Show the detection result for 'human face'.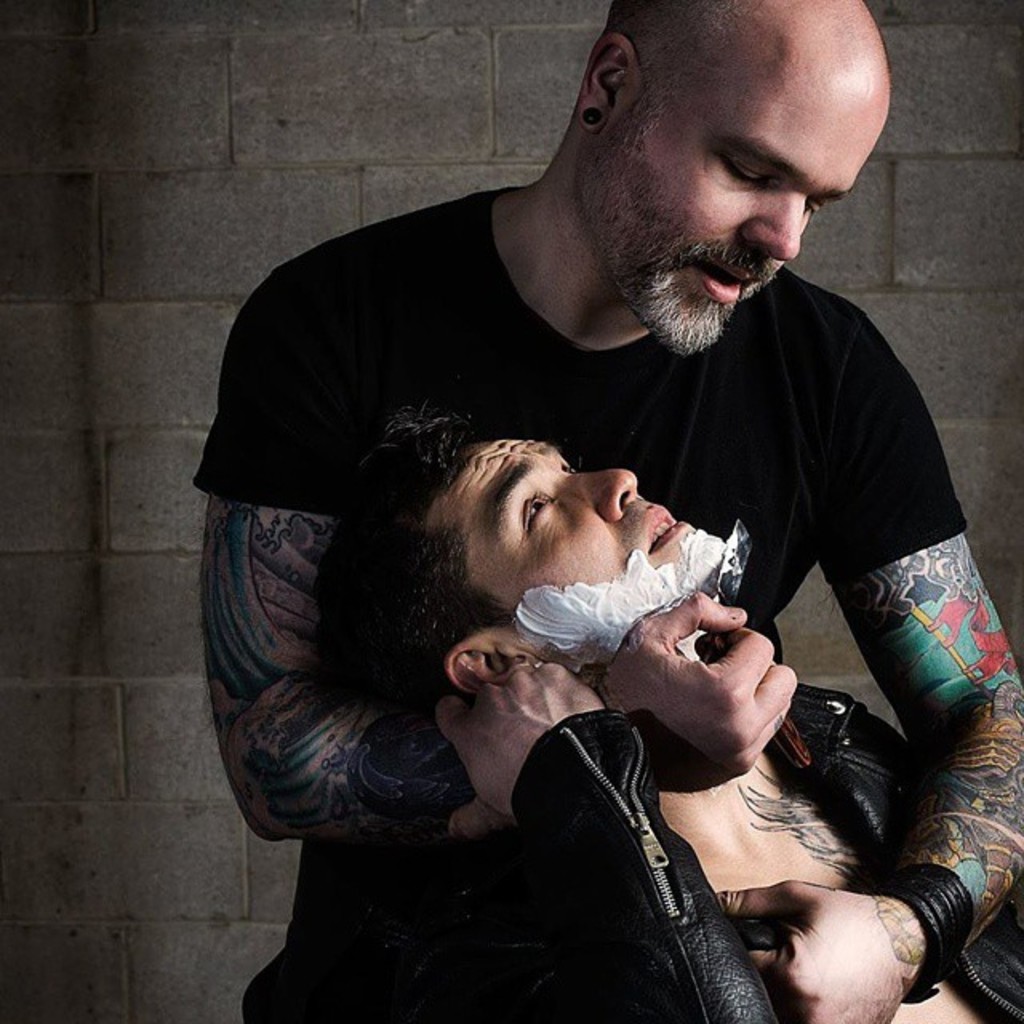
574:0:886:344.
